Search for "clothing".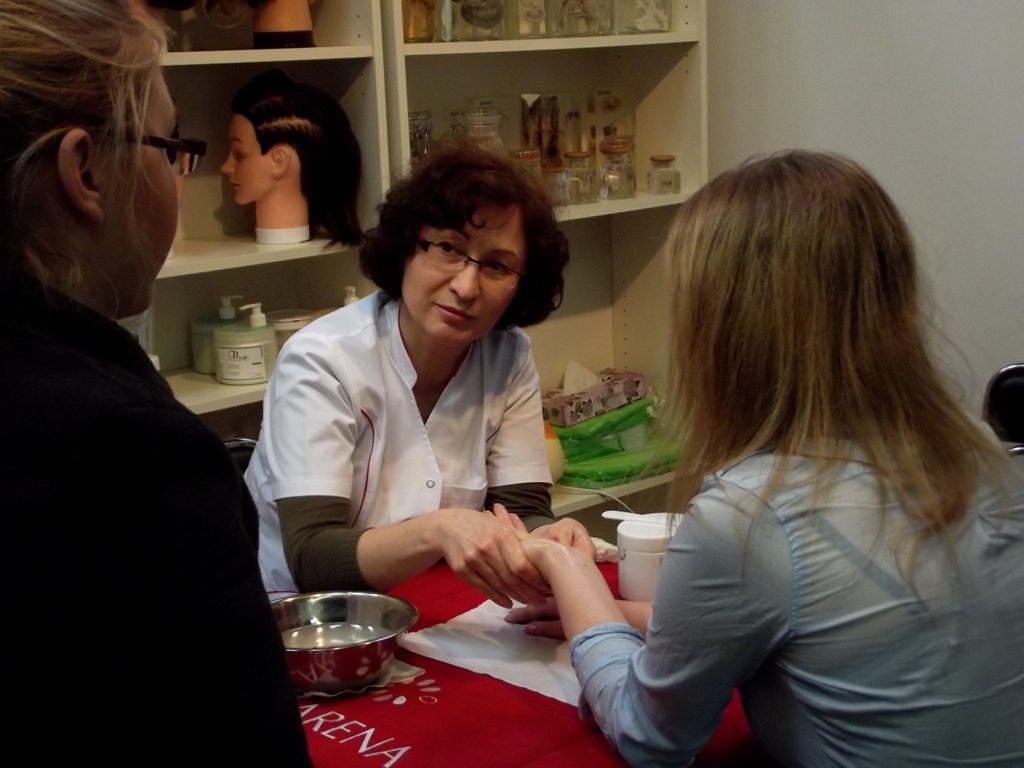
Found at <region>570, 408, 1023, 767</region>.
